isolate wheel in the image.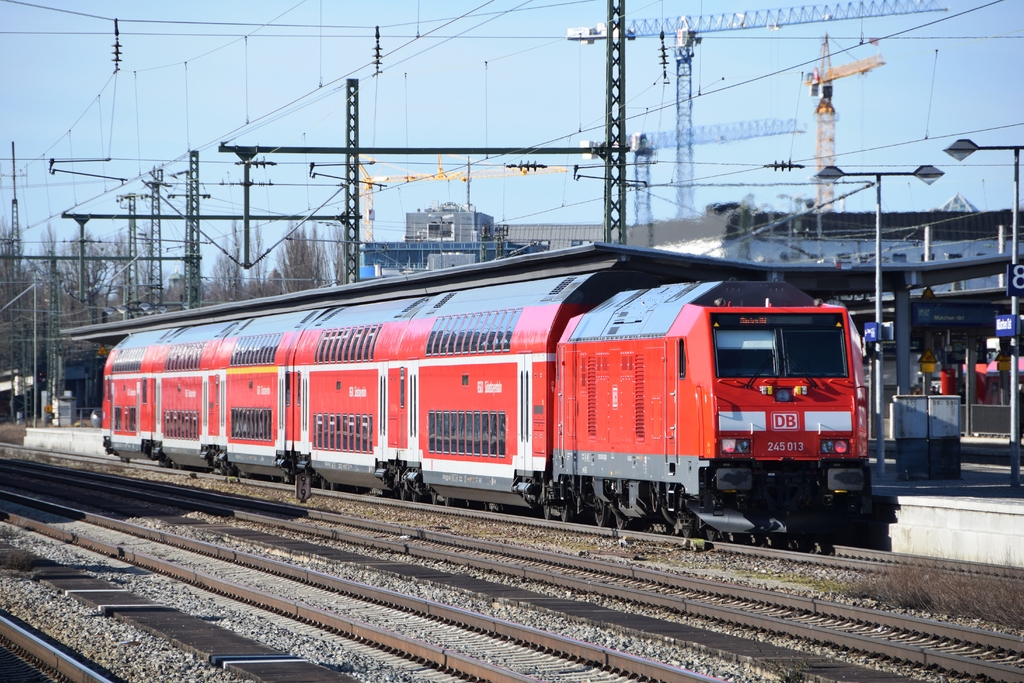
Isolated region: [445, 497, 452, 507].
